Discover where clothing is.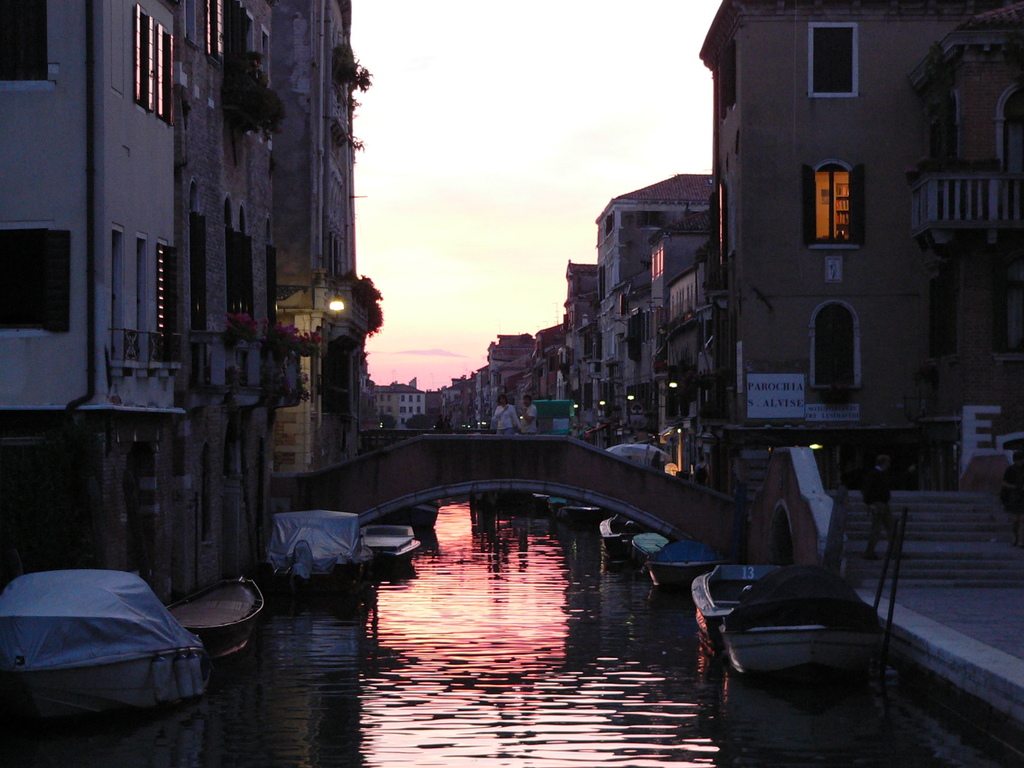
Discovered at select_region(444, 420, 454, 436).
